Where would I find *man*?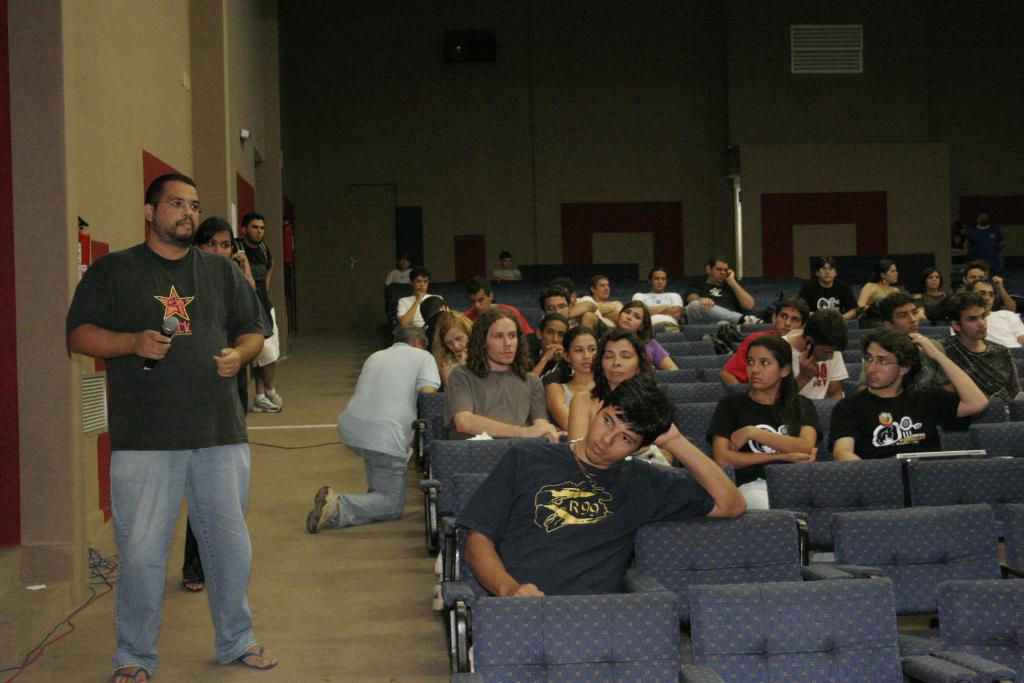
At 703:336:819:509.
